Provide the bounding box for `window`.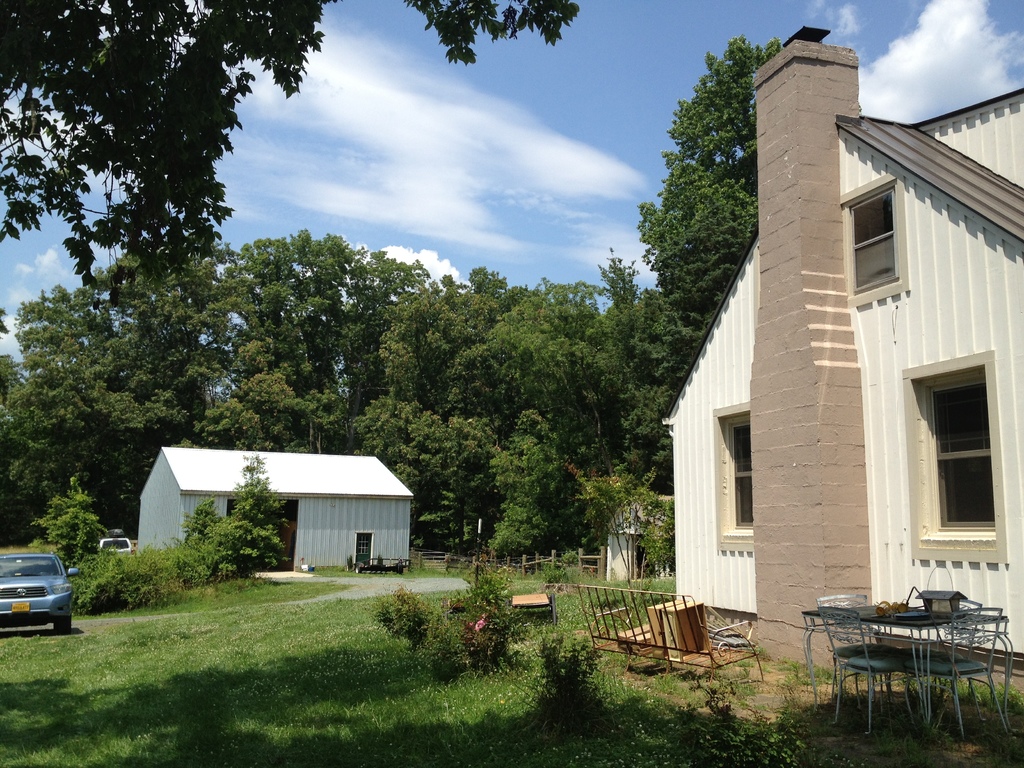
<box>732,422,753,529</box>.
